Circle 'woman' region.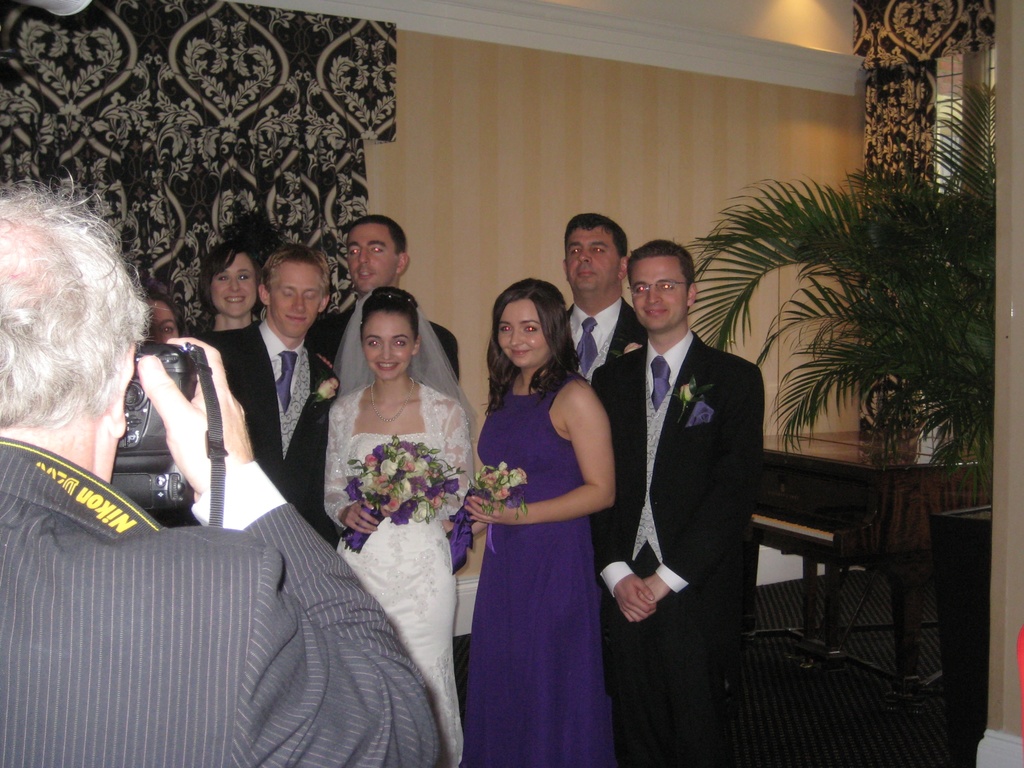
Region: (196, 237, 265, 333).
